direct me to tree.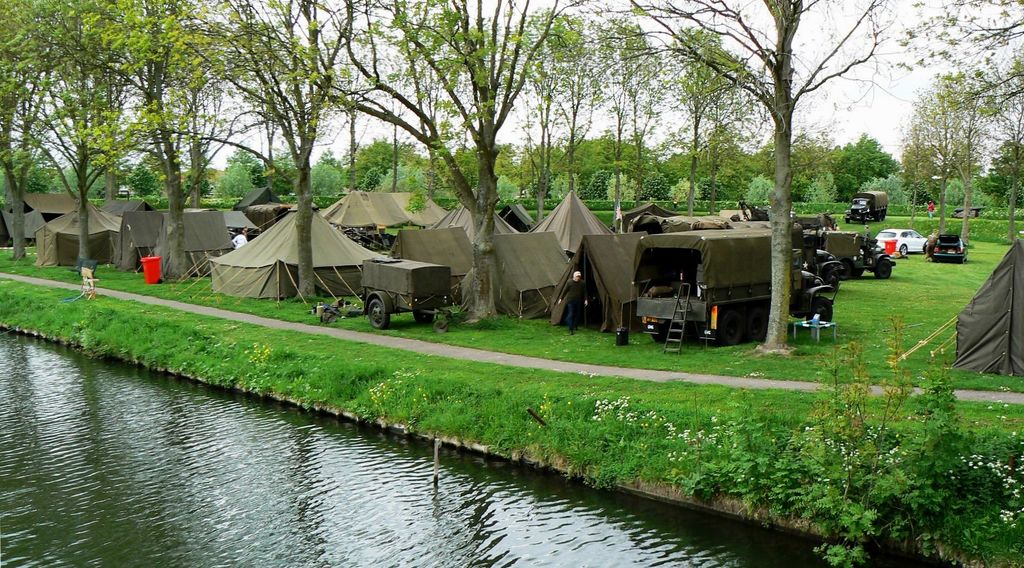
Direction: x1=618 y1=8 x2=671 y2=217.
